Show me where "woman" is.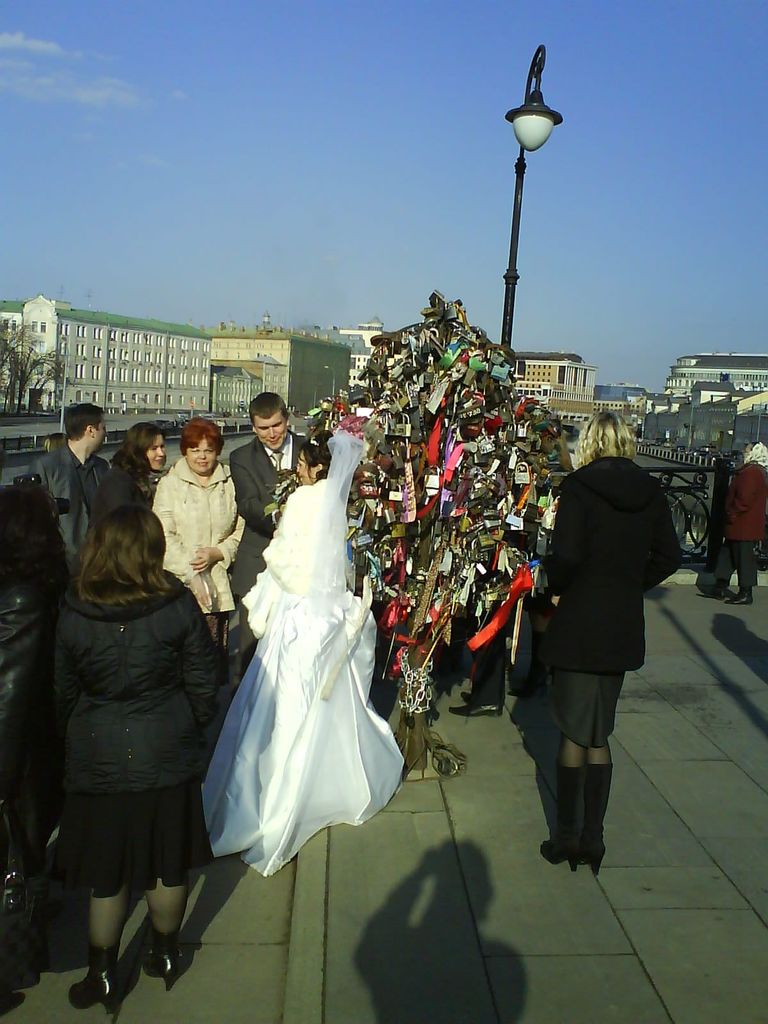
"woman" is at (719, 438, 767, 606).
